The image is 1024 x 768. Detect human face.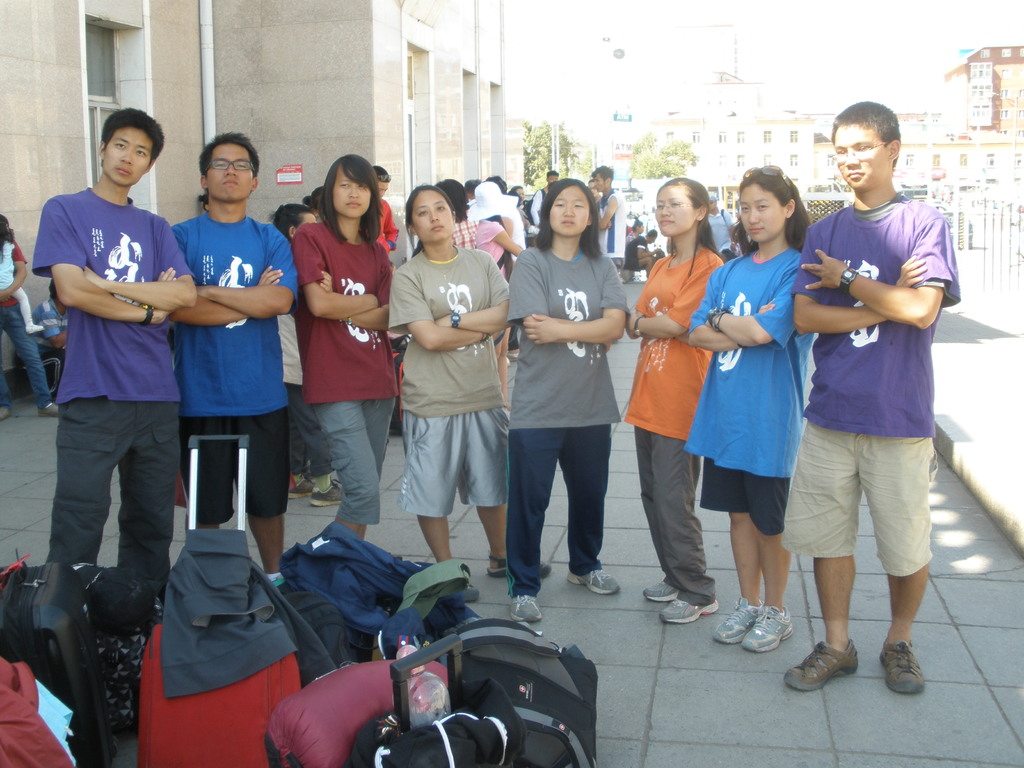
Detection: BBox(554, 182, 595, 230).
